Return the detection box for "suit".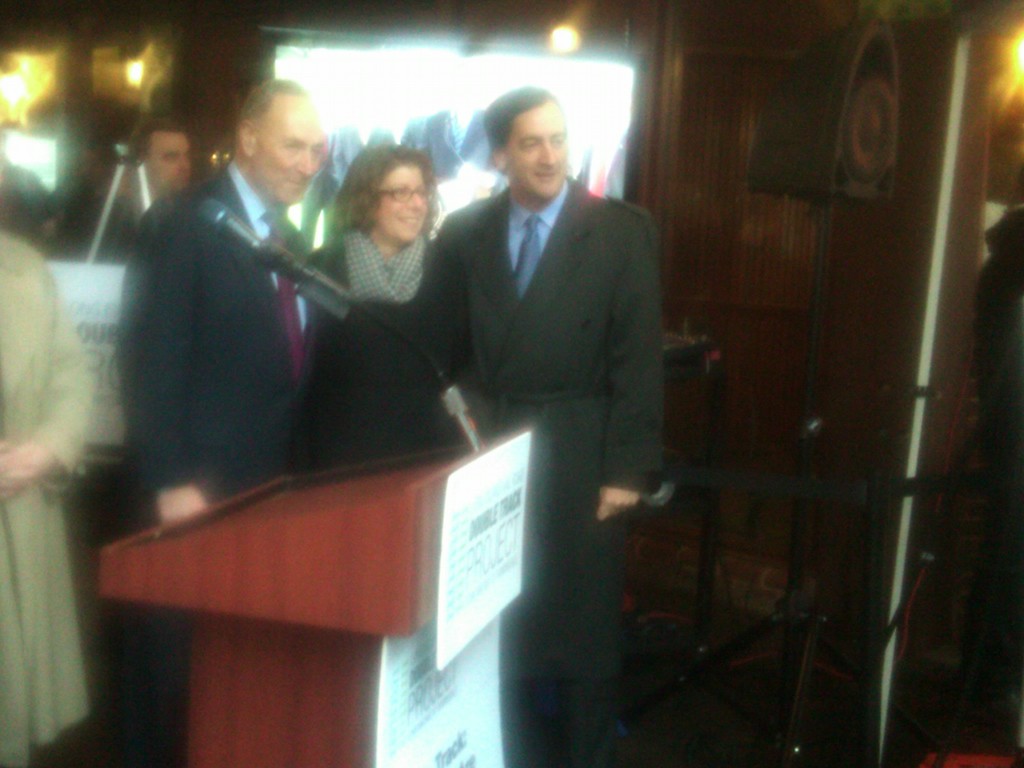
bbox=[404, 116, 687, 652].
